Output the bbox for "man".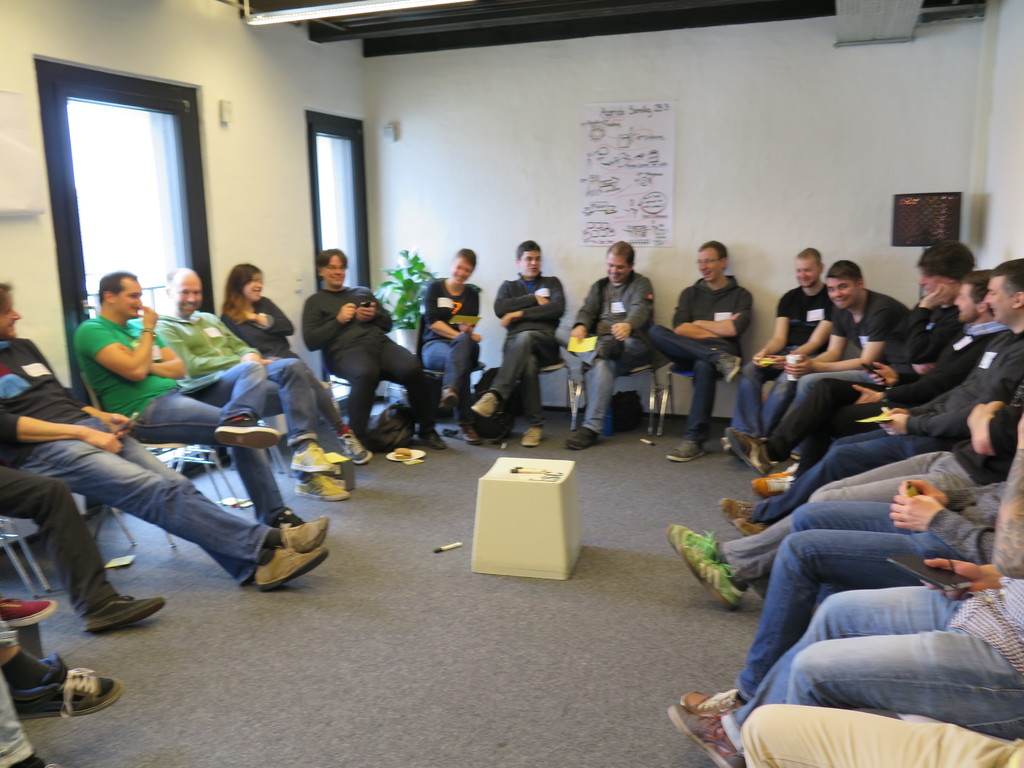
[left=419, top=248, right=483, bottom=440].
